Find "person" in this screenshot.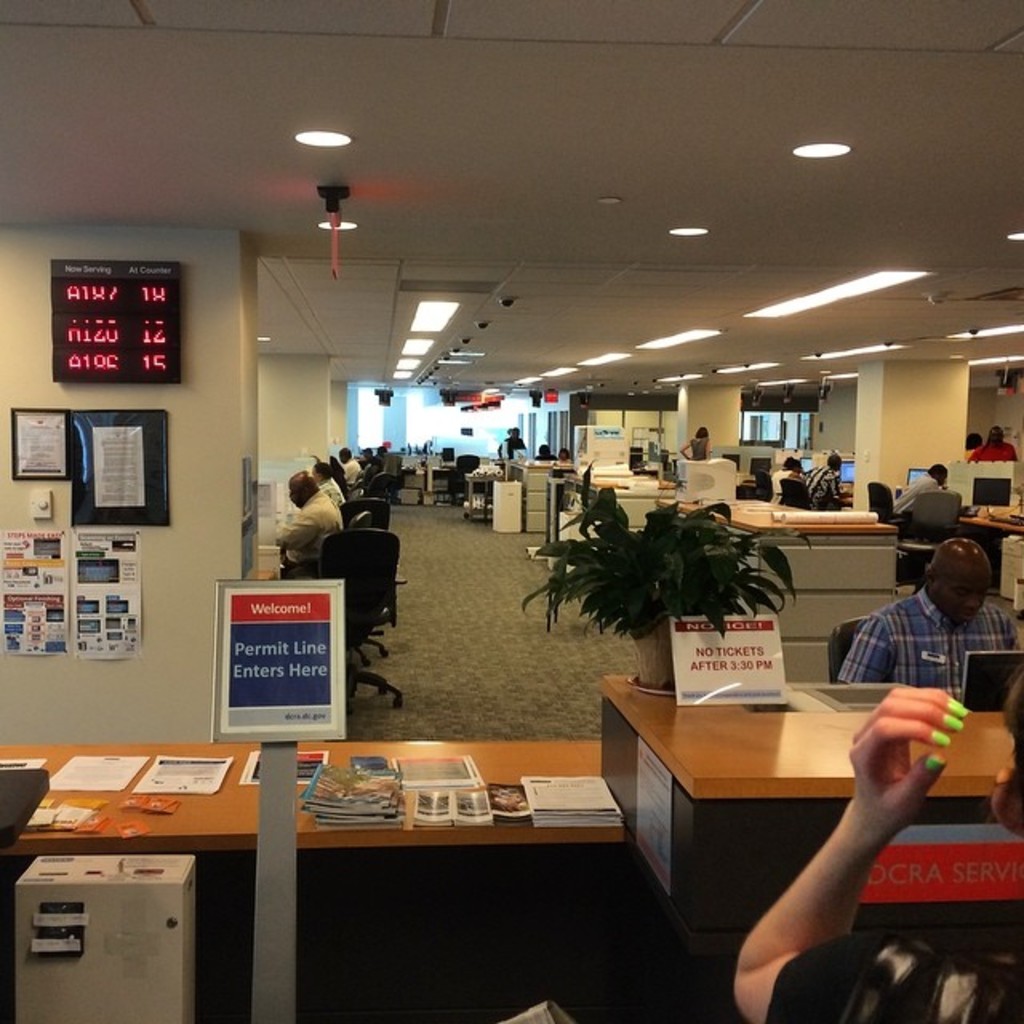
The bounding box for "person" is region(309, 454, 344, 510).
